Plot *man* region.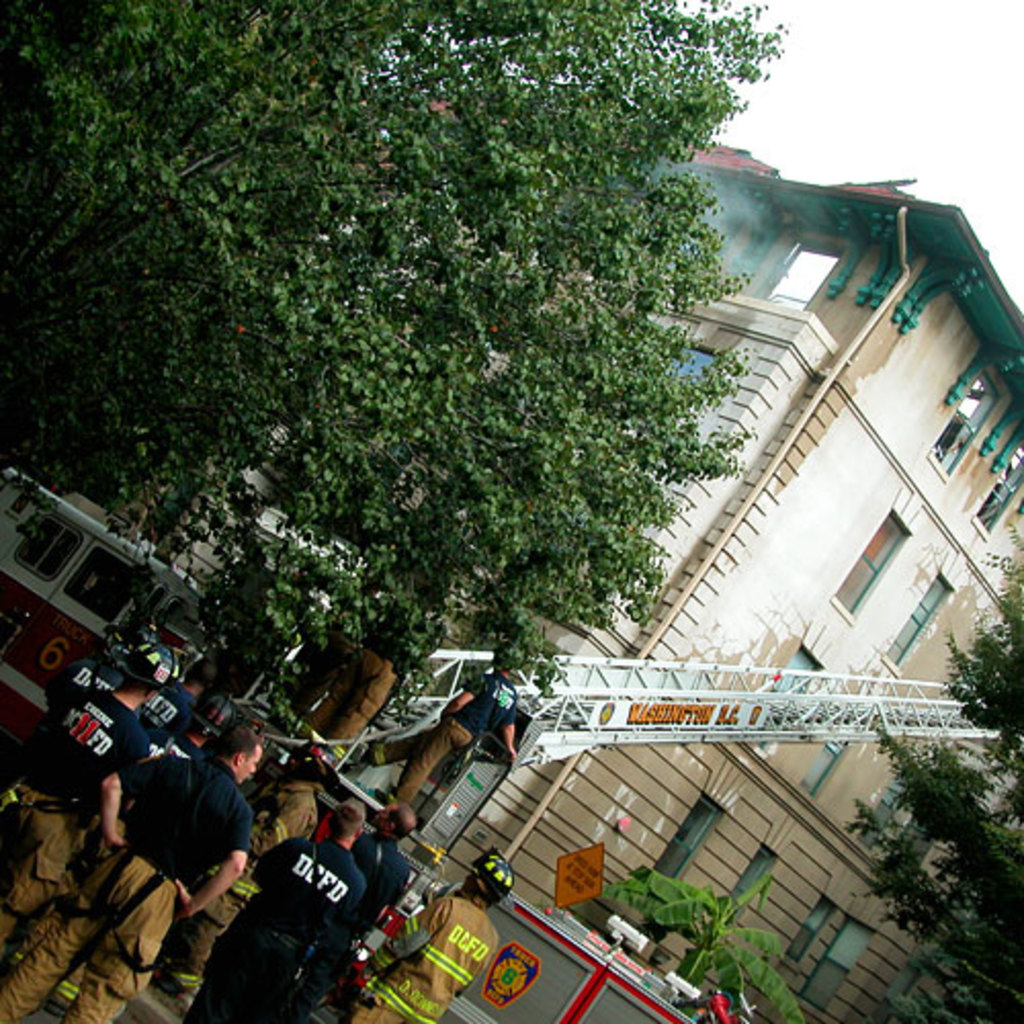
Plotted at Rect(0, 717, 258, 1022).
